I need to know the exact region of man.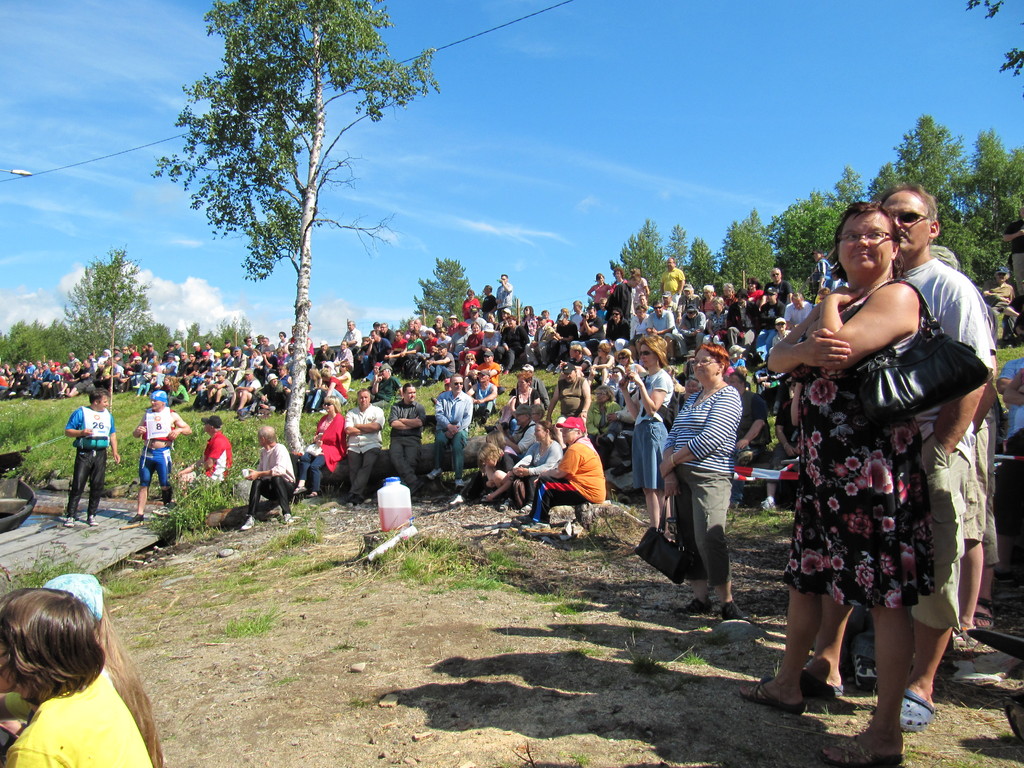
Region: 126, 390, 193, 525.
